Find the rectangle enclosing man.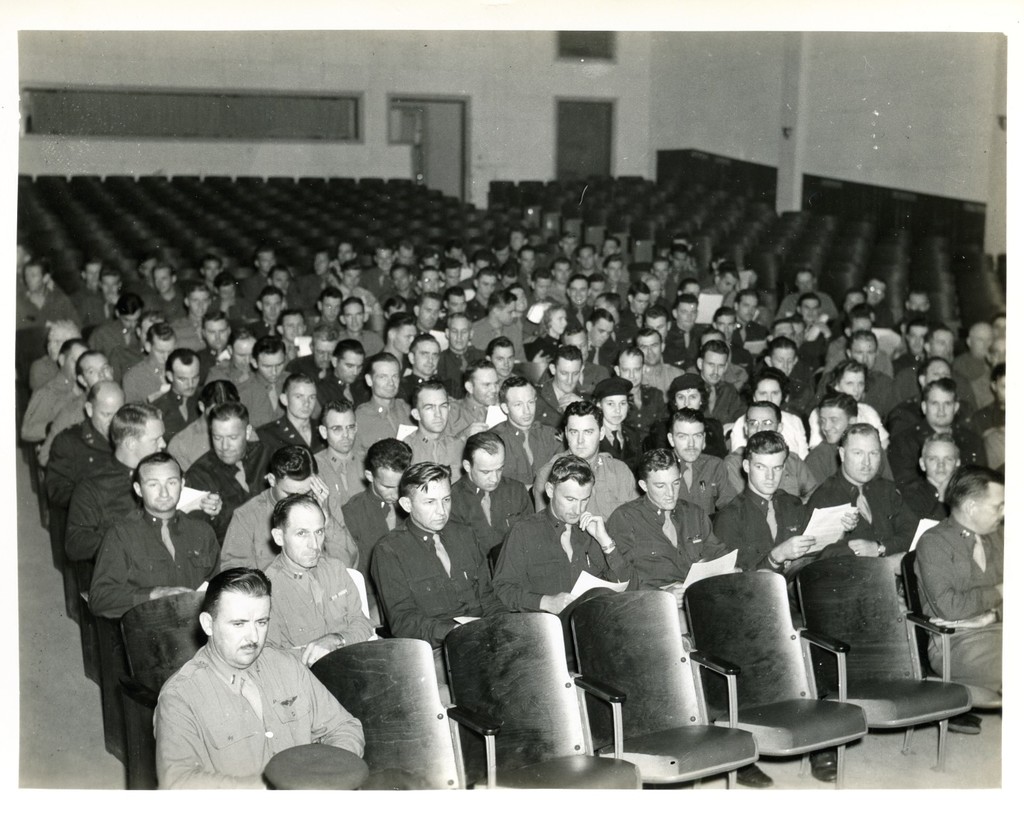
bbox=(819, 337, 893, 408).
